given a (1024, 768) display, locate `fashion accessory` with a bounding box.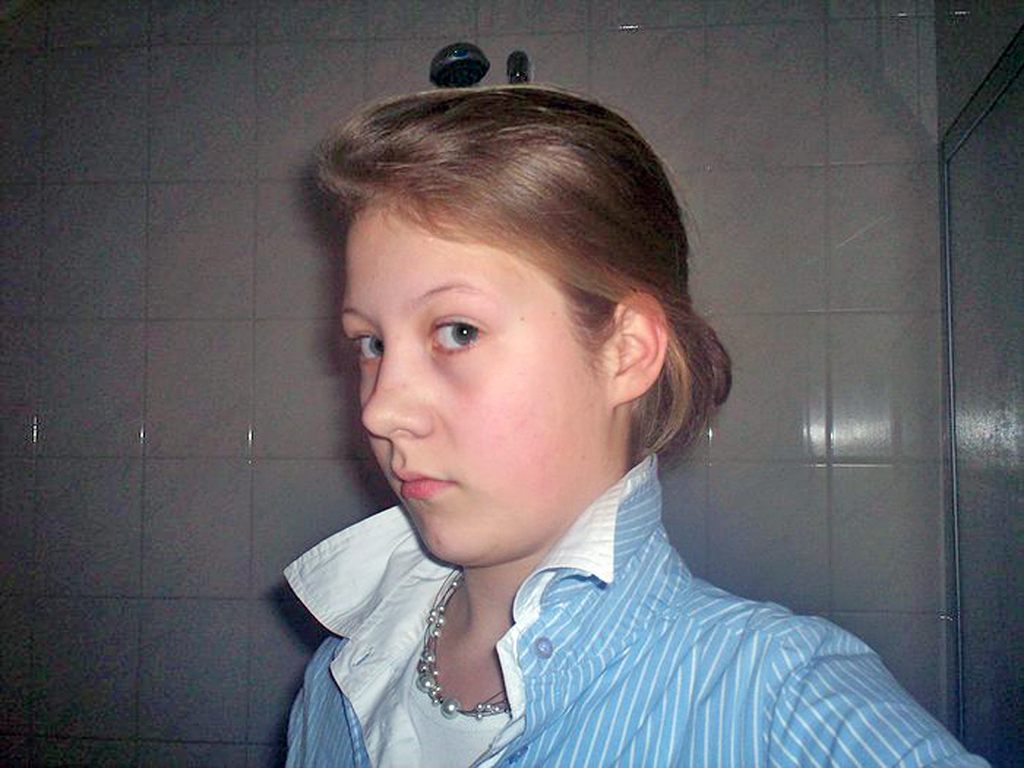
Located: [left=413, top=564, right=518, bottom=721].
